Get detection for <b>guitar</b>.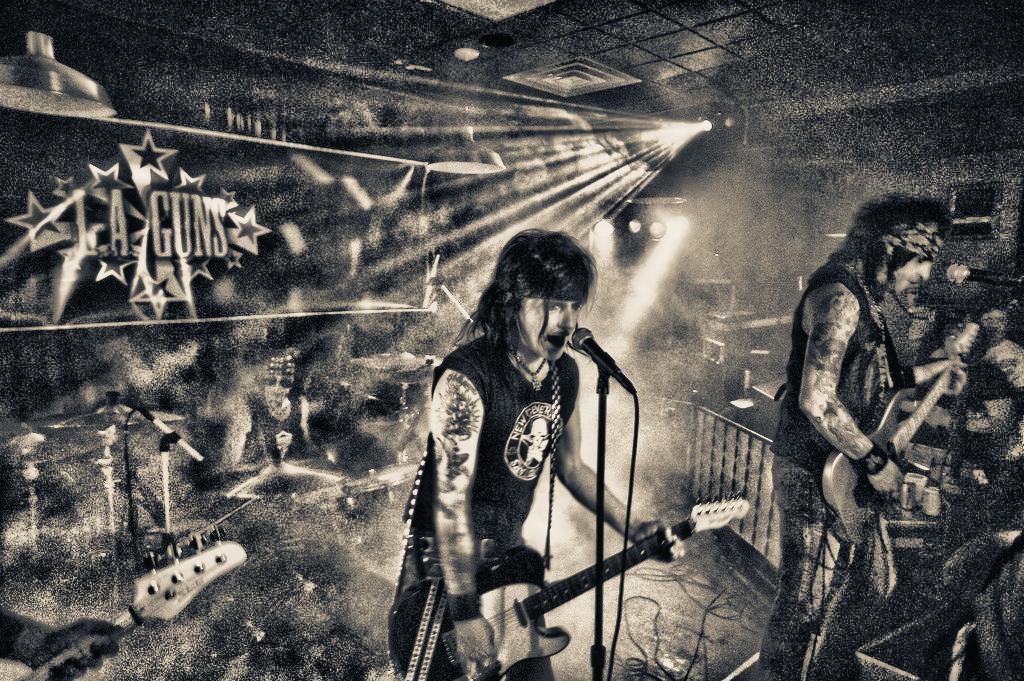
Detection: bbox=[432, 500, 660, 669].
